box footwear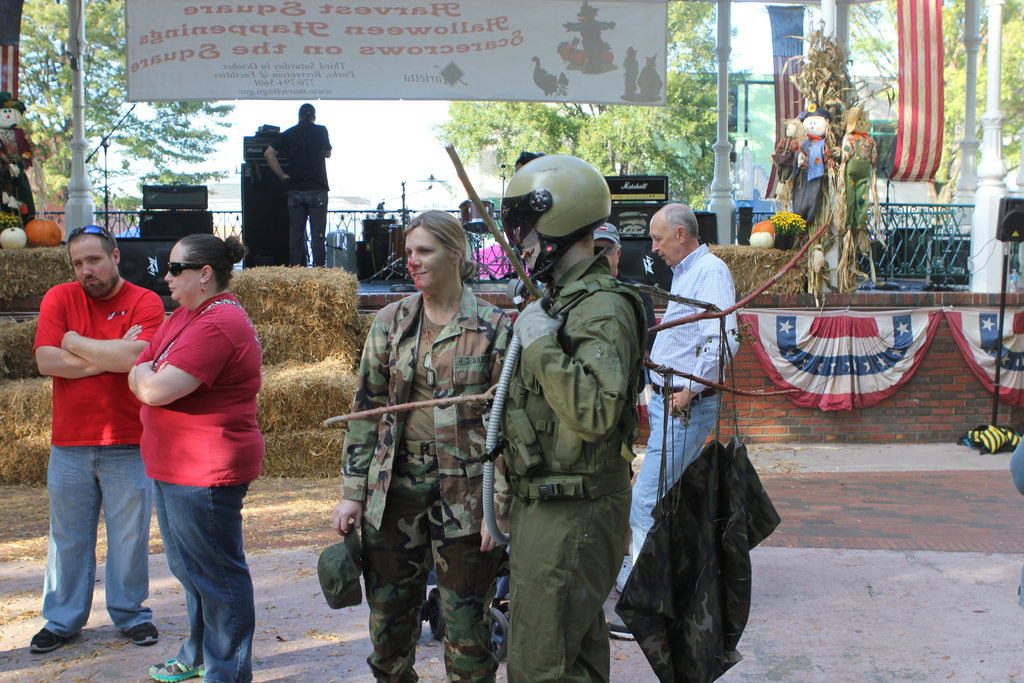
<region>25, 627, 74, 652</region>
